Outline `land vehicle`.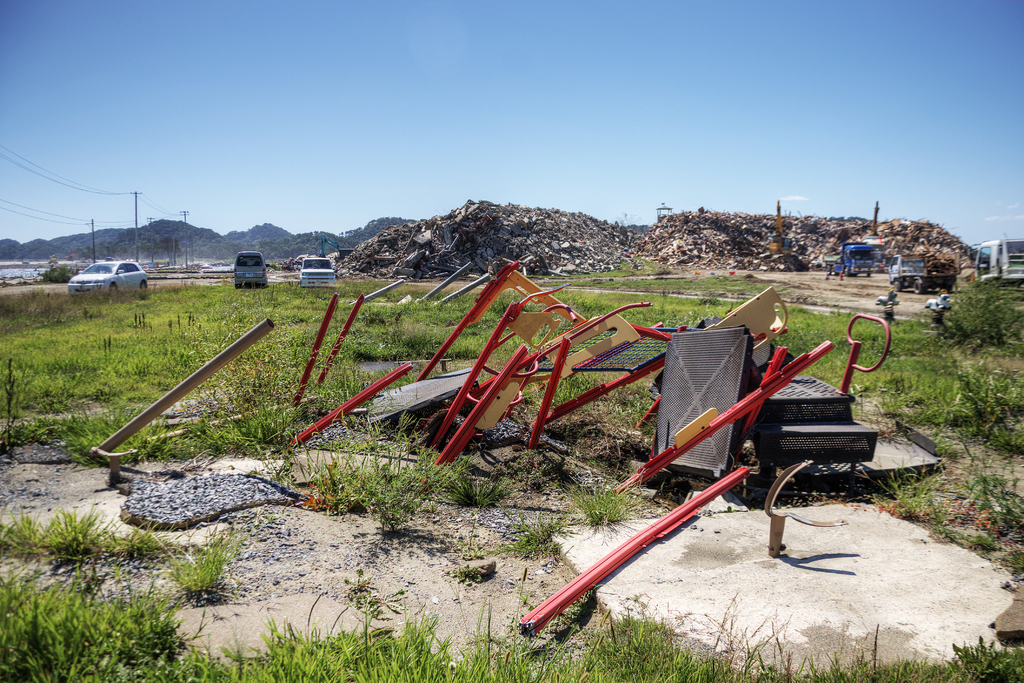
Outline: [x1=233, y1=252, x2=266, y2=288].
